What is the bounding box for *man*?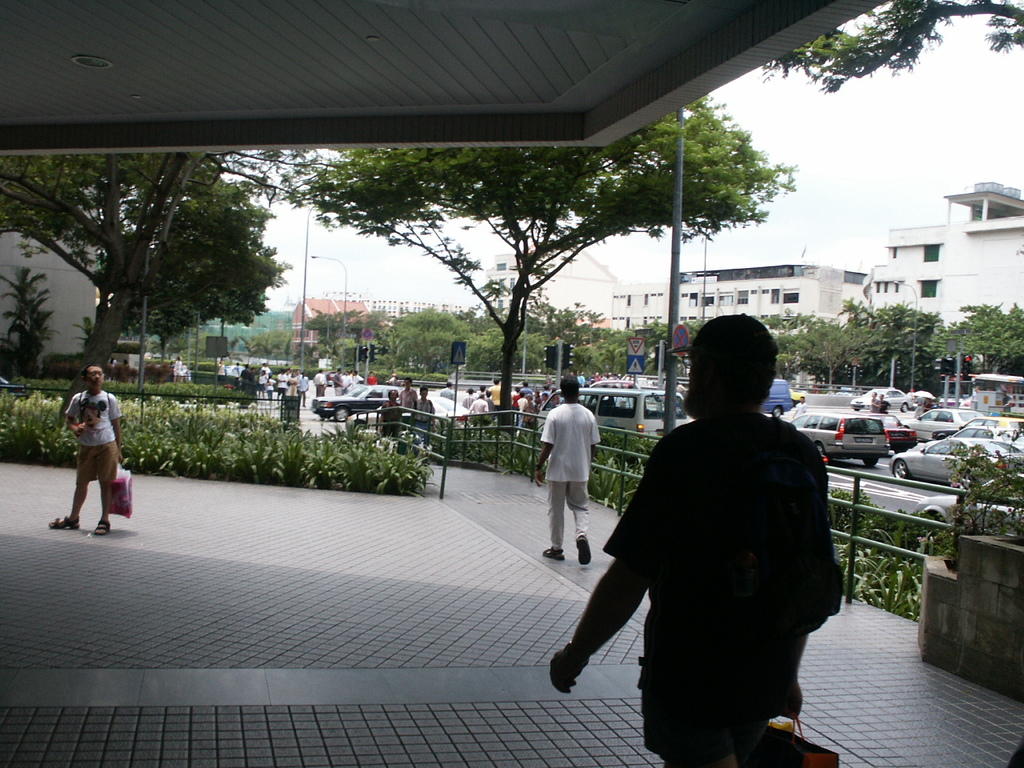
detection(470, 393, 488, 410).
